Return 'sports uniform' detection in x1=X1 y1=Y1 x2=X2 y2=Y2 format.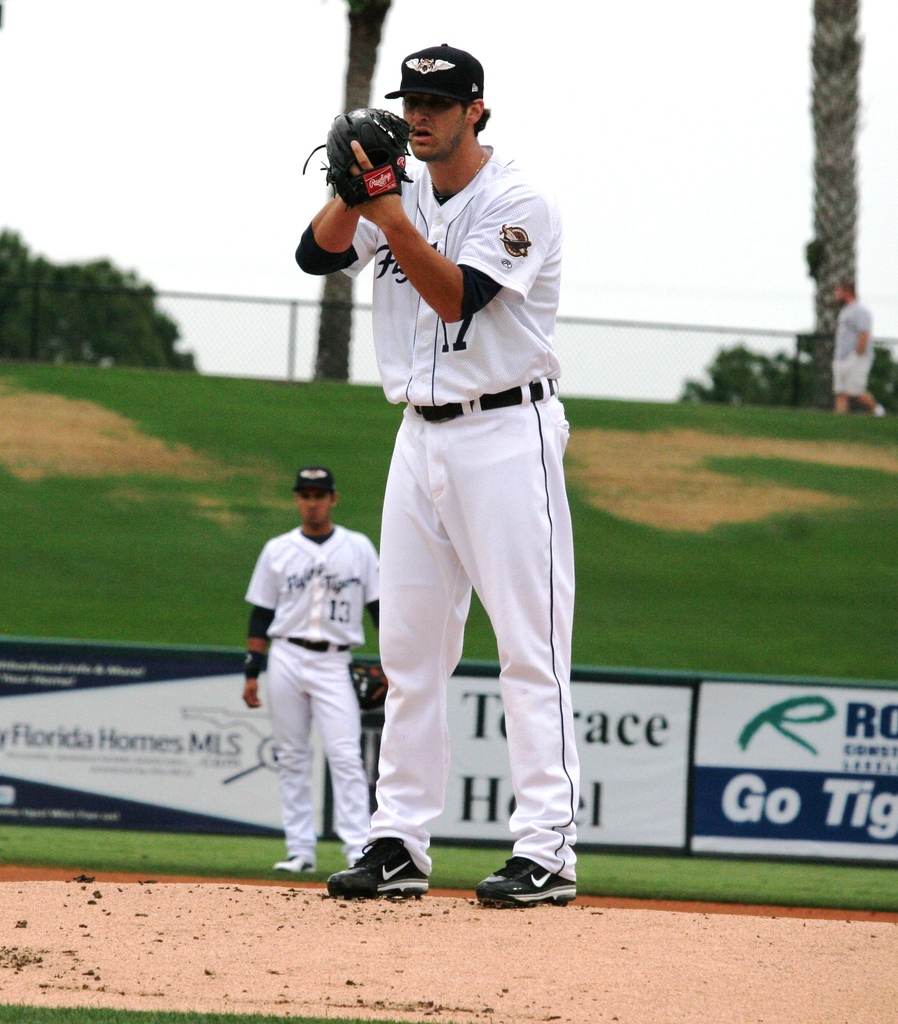
x1=241 y1=470 x2=381 y2=877.
